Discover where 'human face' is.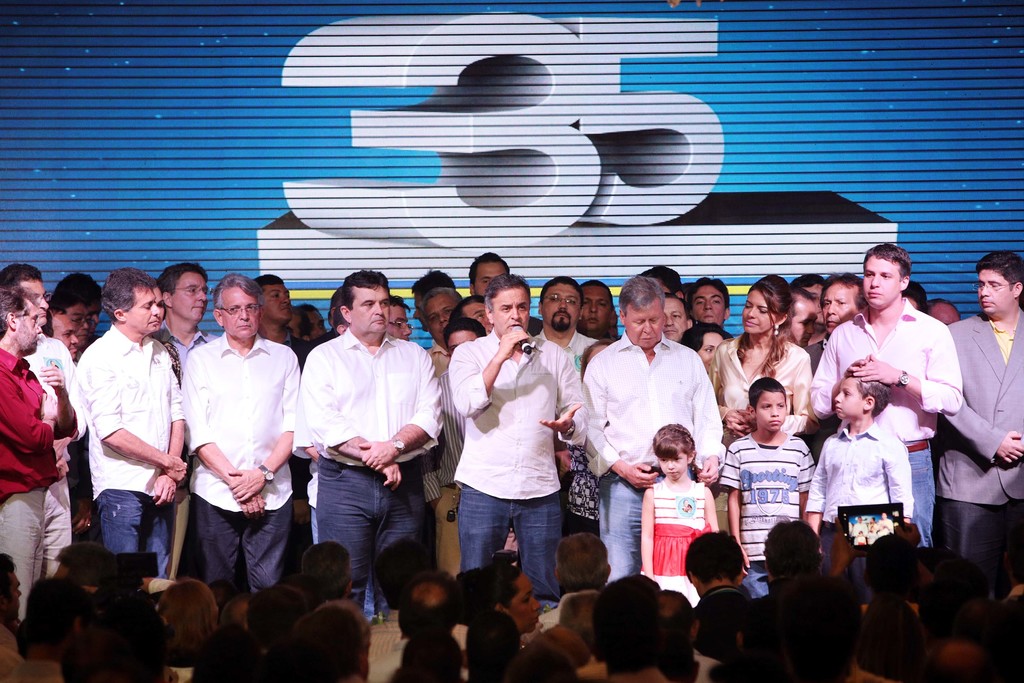
Discovered at box(753, 390, 786, 433).
